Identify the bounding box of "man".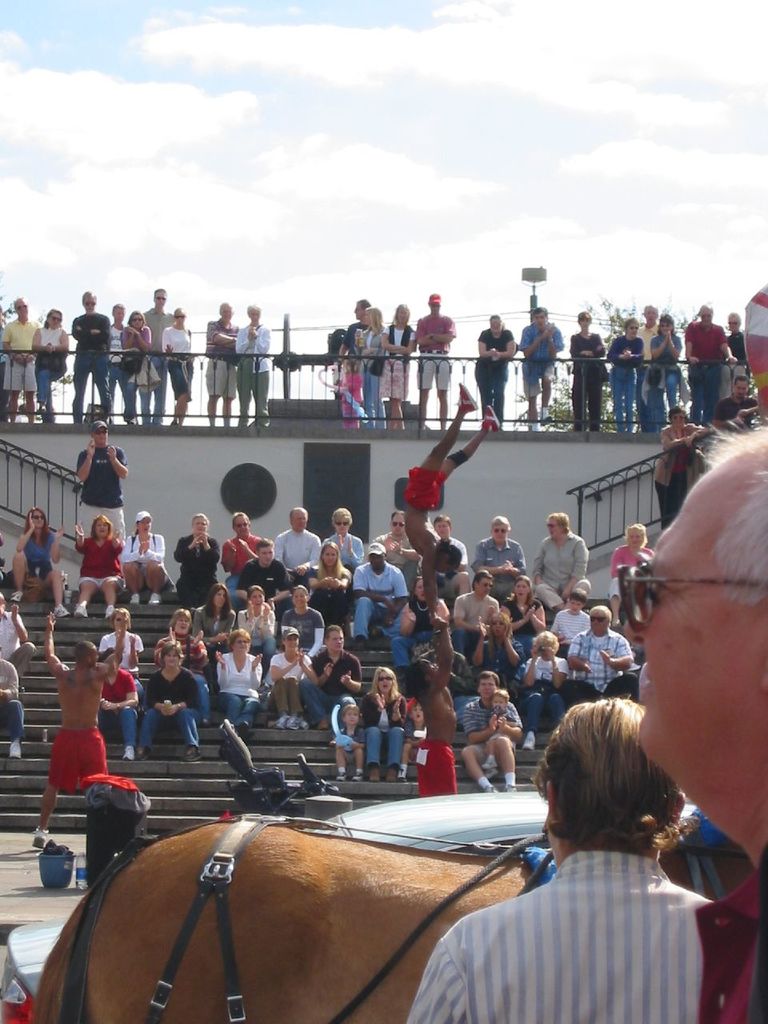
[left=428, top=512, right=474, bottom=598].
